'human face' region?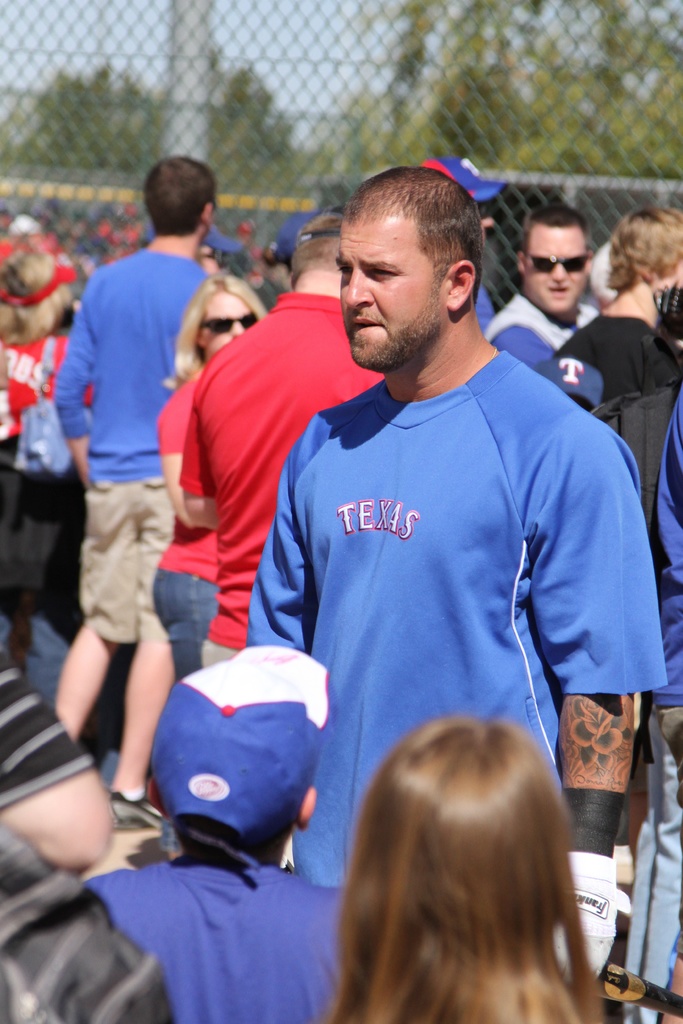
523/230/588/316
